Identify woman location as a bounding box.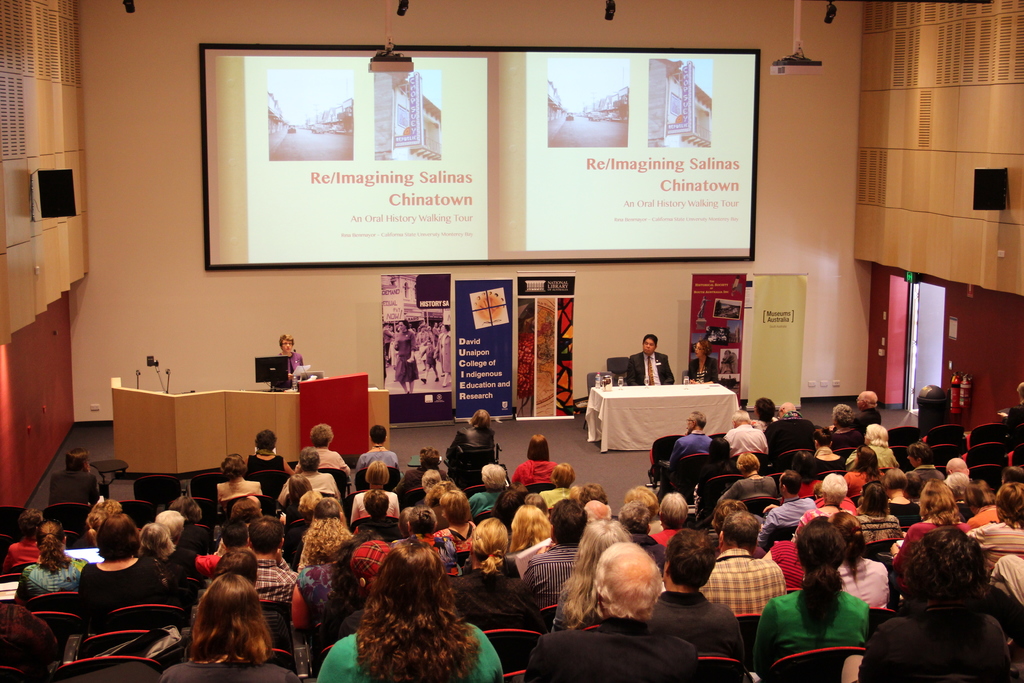
(left=447, top=514, right=534, bottom=629).
